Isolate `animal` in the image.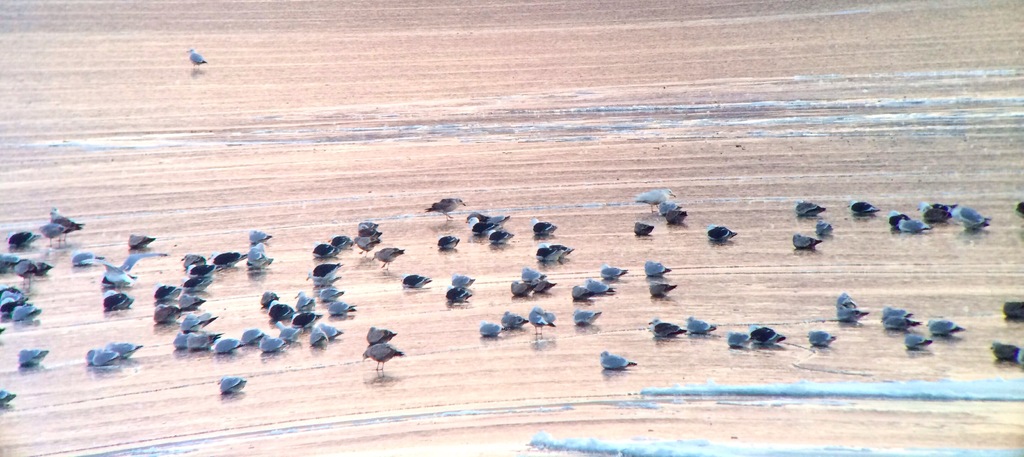
Isolated region: 529 217 560 240.
